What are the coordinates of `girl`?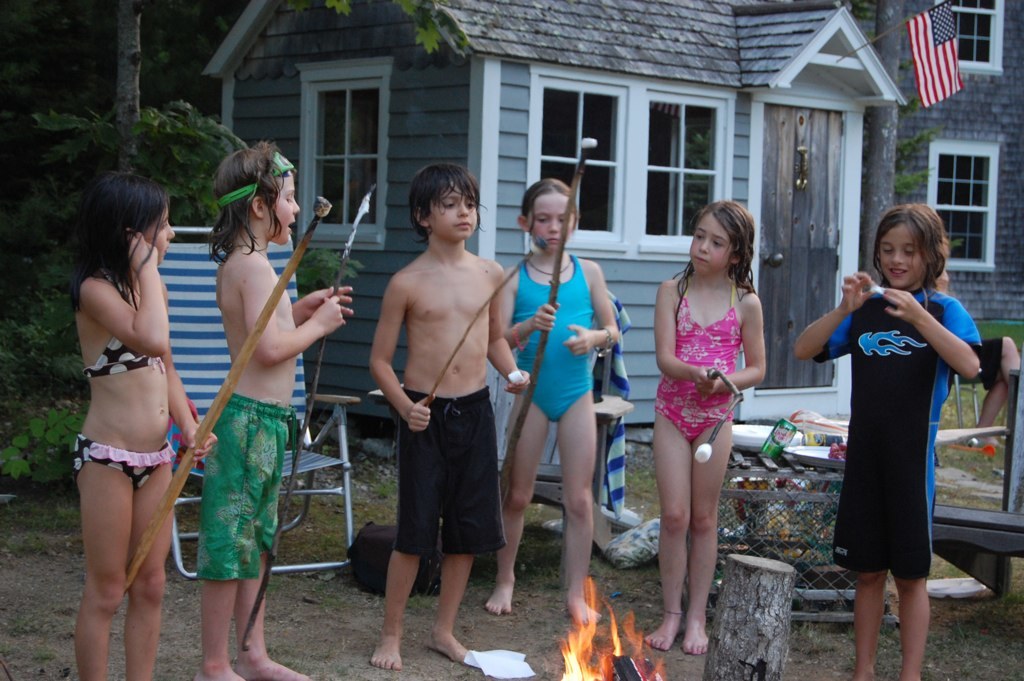
(x1=639, y1=200, x2=768, y2=655).
